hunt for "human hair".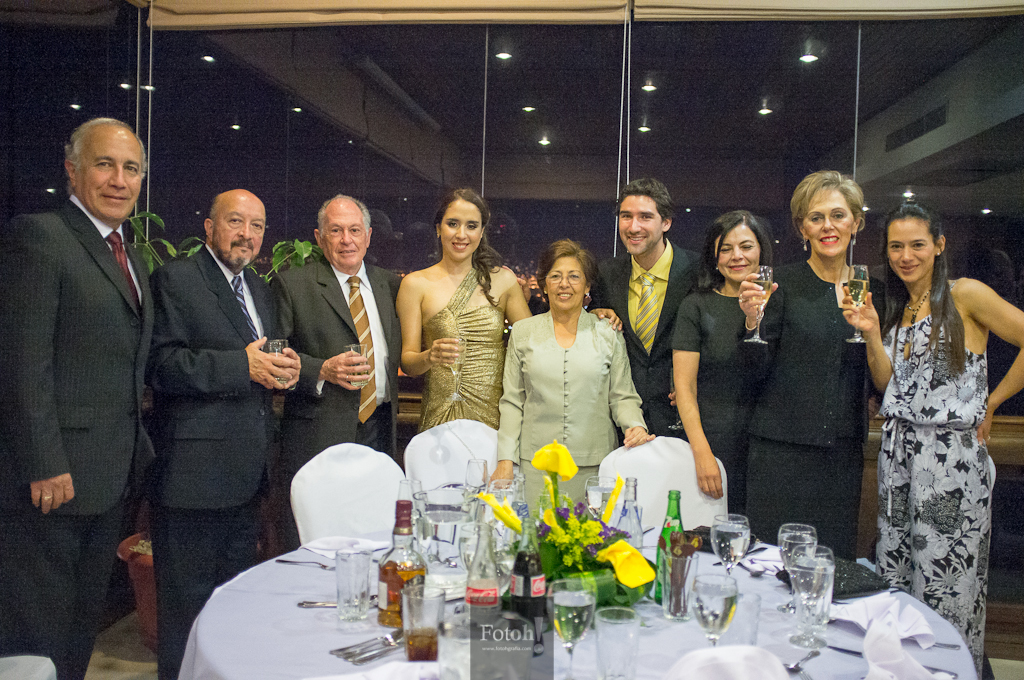
Hunted down at (787, 169, 864, 224).
